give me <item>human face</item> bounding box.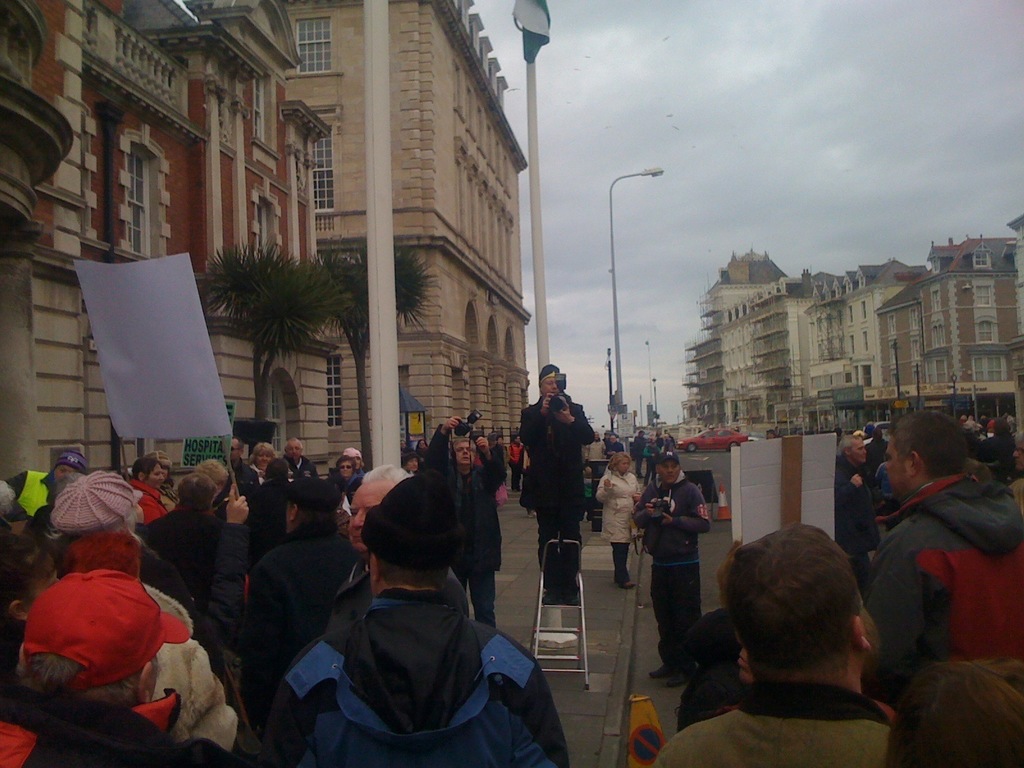
l=660, t=461, r=681, b=484.
